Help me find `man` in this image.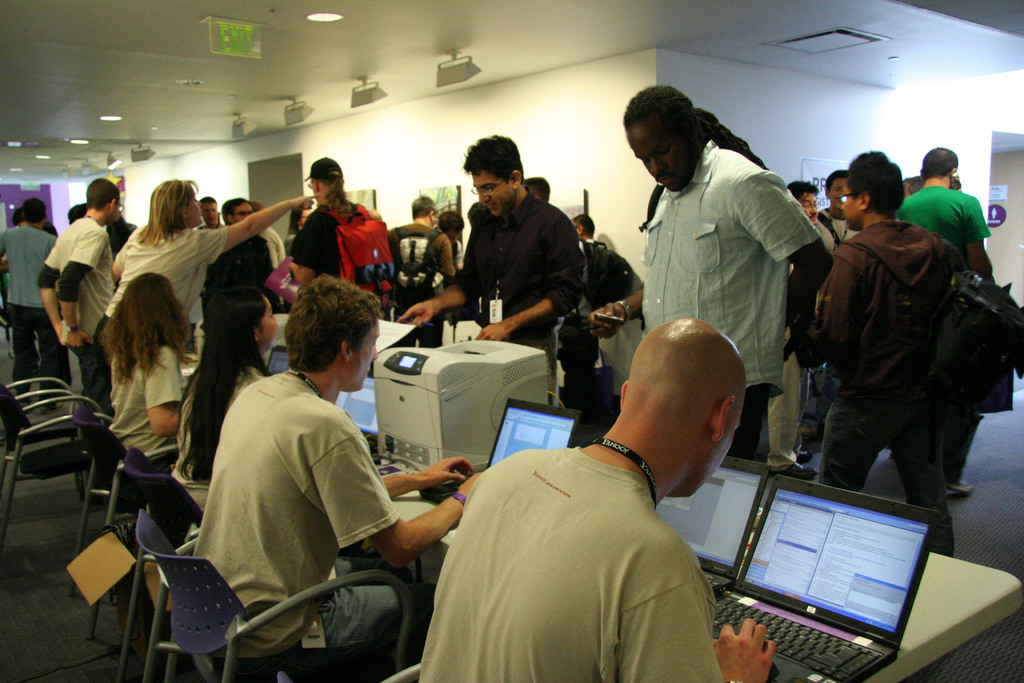
Found it: 0 202 77 401.
